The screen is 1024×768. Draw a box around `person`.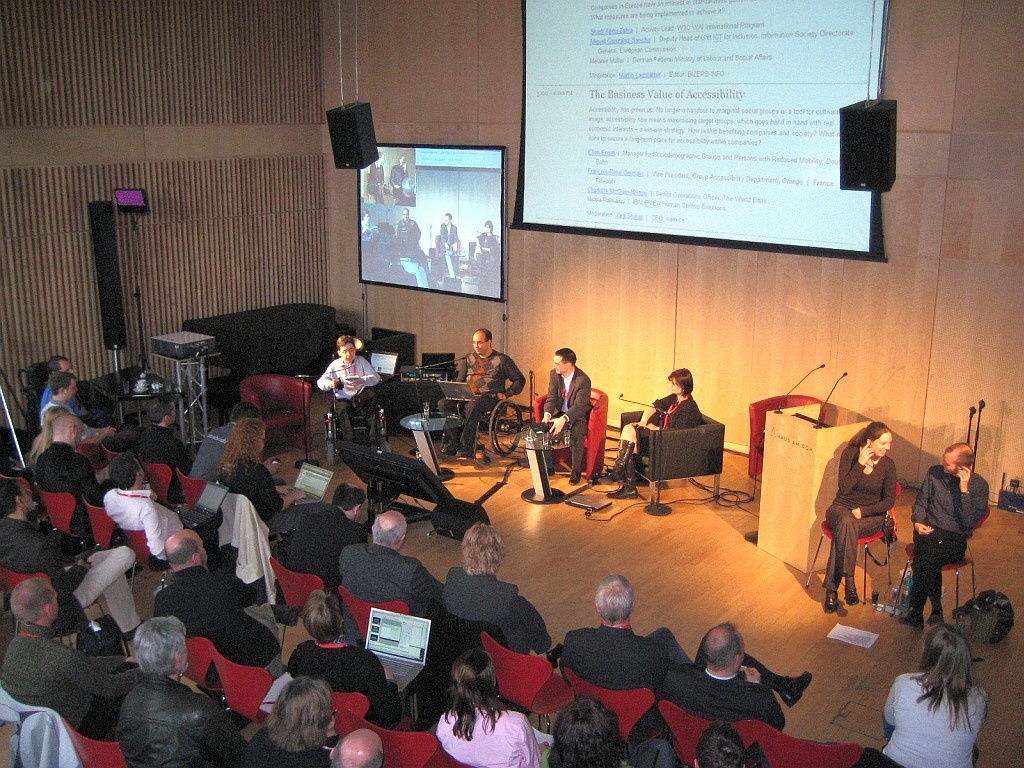
x1=38 y1=374 x2=116 y2=427.
